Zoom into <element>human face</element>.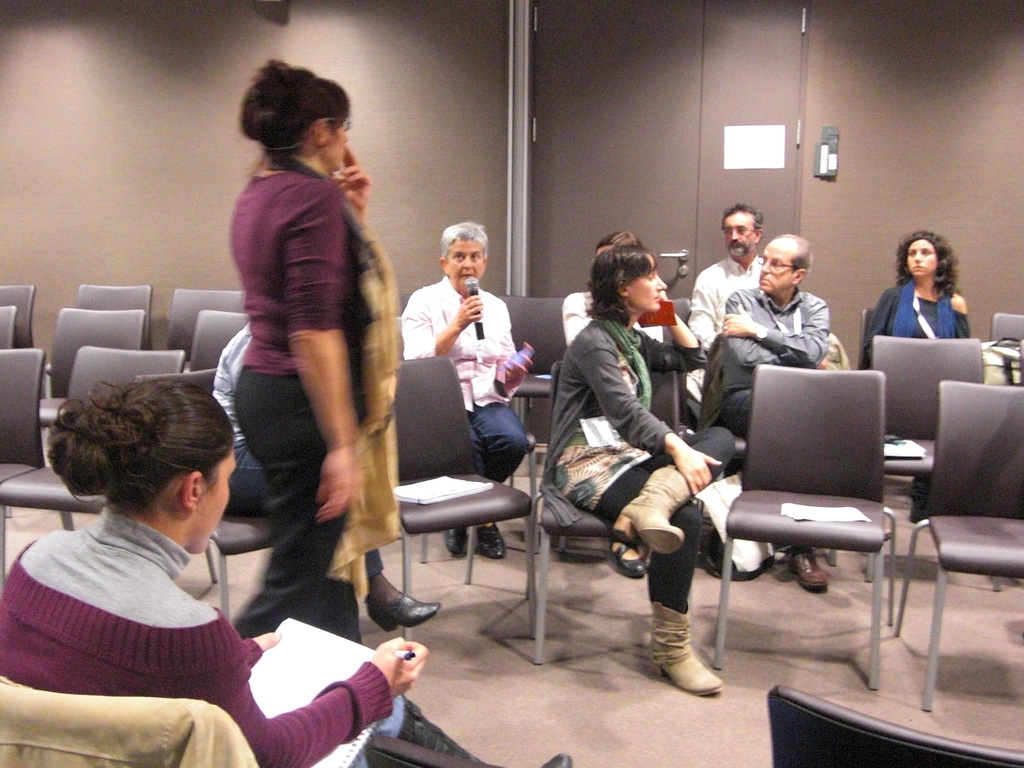
Zoom target: (left=324, top=116, right=349, bottom=175).
